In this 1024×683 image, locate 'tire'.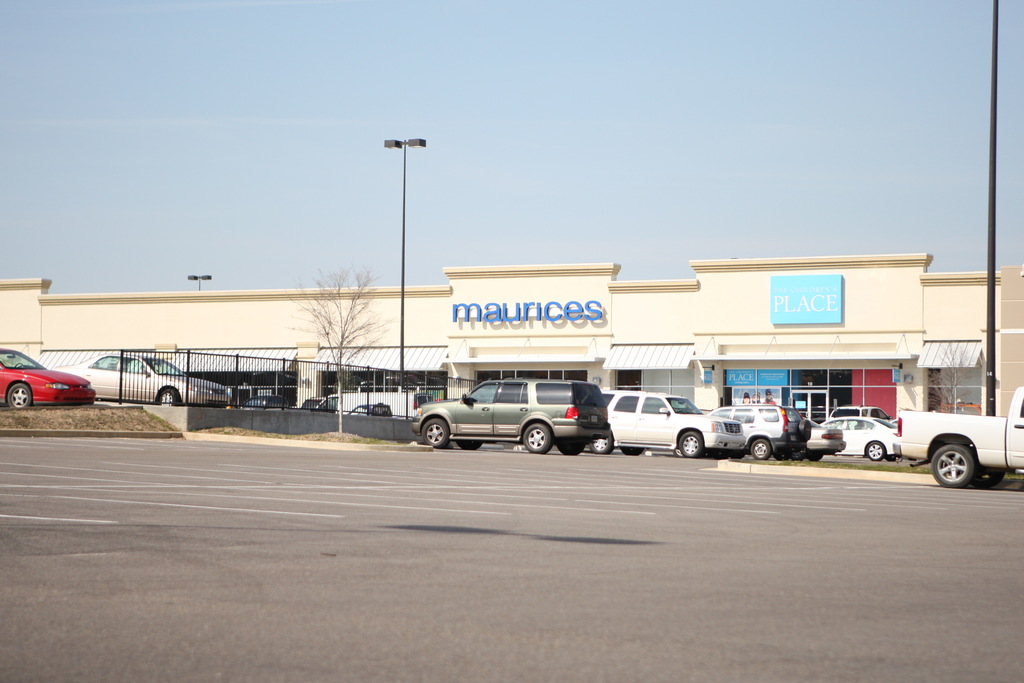
Bounding box: x1=588 y1=432 x2=614 y2=457.
